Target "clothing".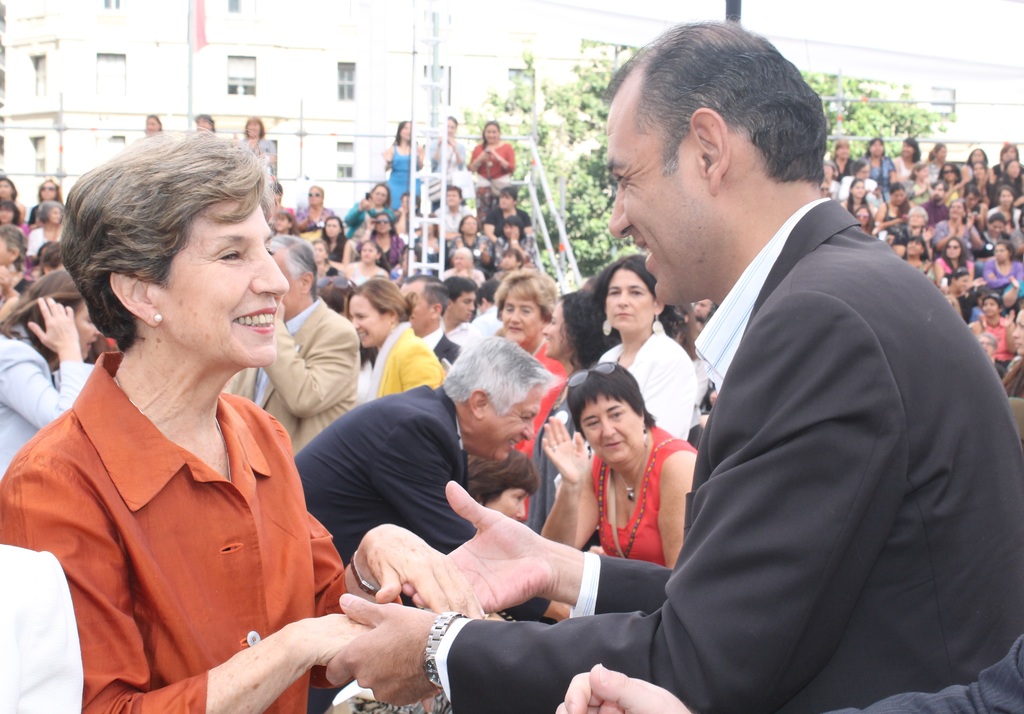
Target region: box=[426, 190, 1023, 713].
